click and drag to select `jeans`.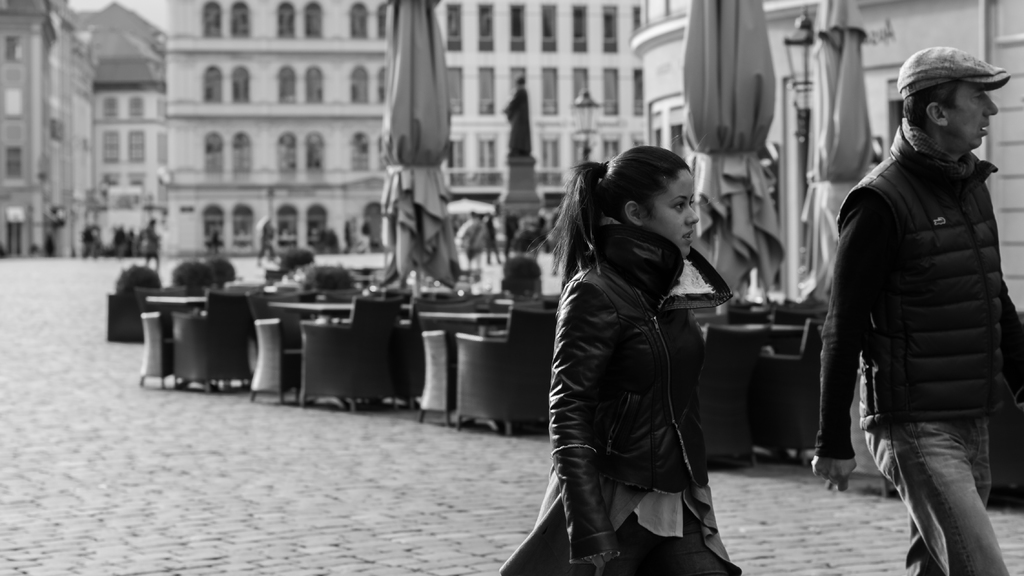
Selection: bbox=[888, 397, 996, 573].
